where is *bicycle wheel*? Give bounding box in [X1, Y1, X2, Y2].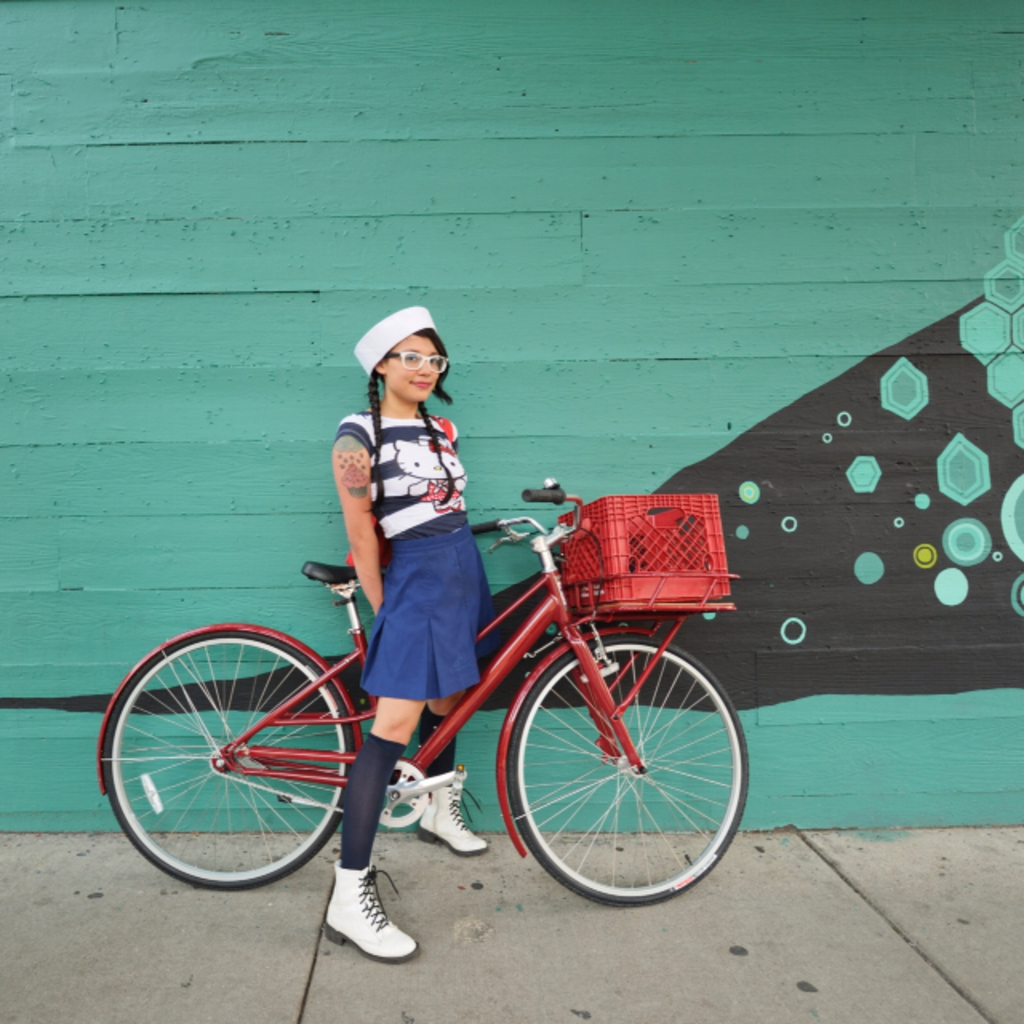
[102, 630, 350, 888].
